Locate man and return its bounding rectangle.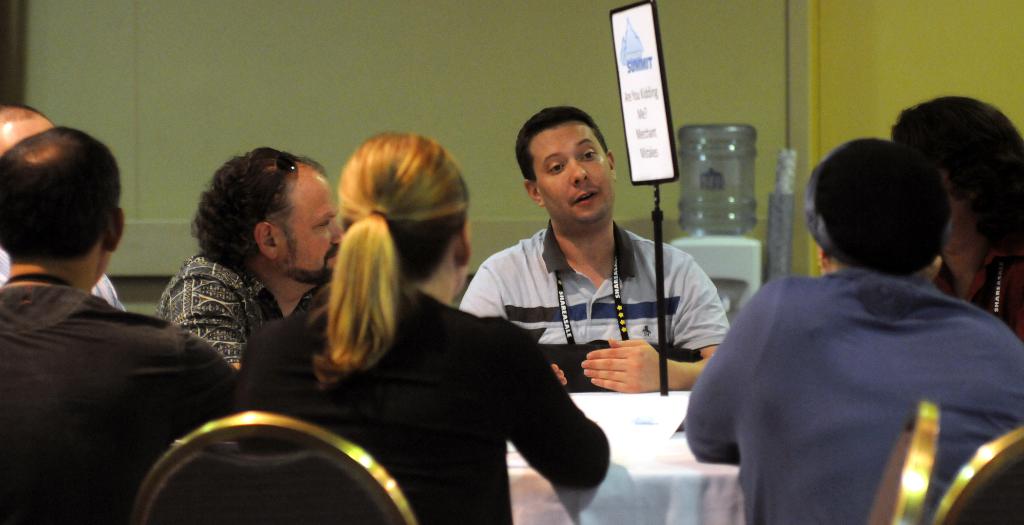
Rect(456, 101, 737, 389).
